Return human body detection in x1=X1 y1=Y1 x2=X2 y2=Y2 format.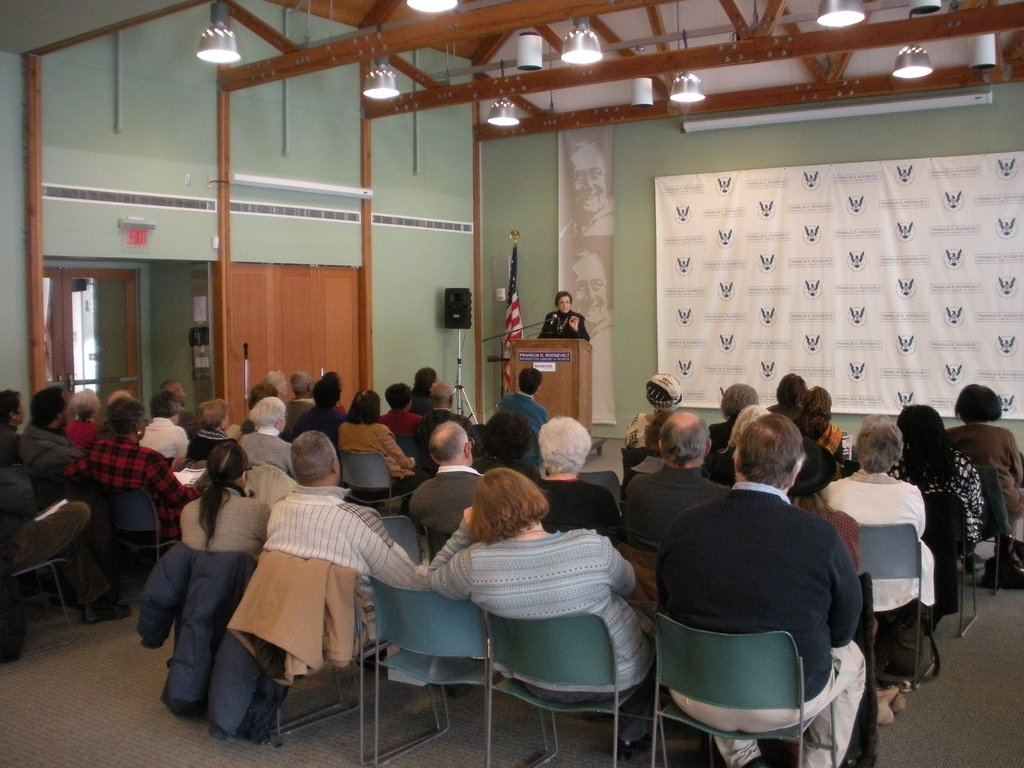
x1=412 y1=406 x2=481 y2=457.
